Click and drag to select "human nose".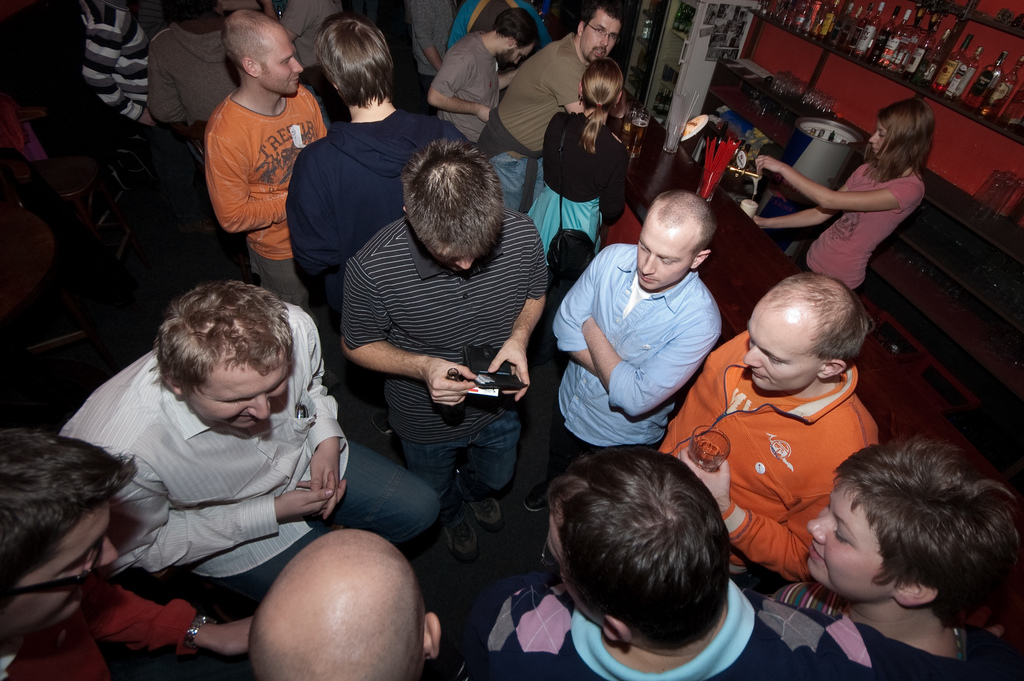
Selection: (866, 134, 879, 145).
